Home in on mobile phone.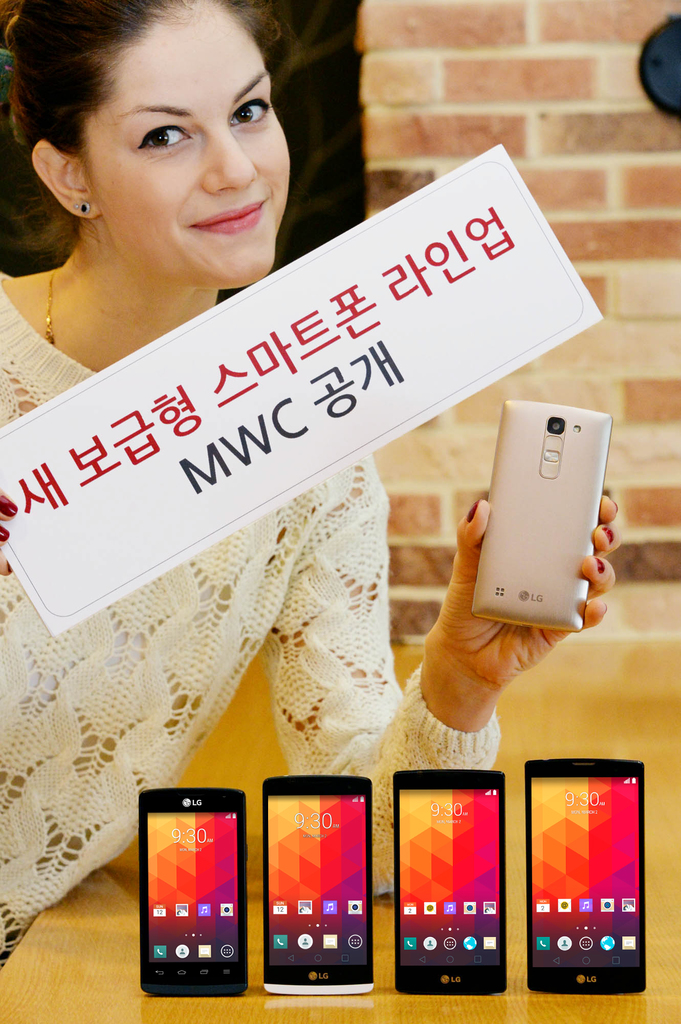
Homed in at locate(391, 771, 508, 996).
